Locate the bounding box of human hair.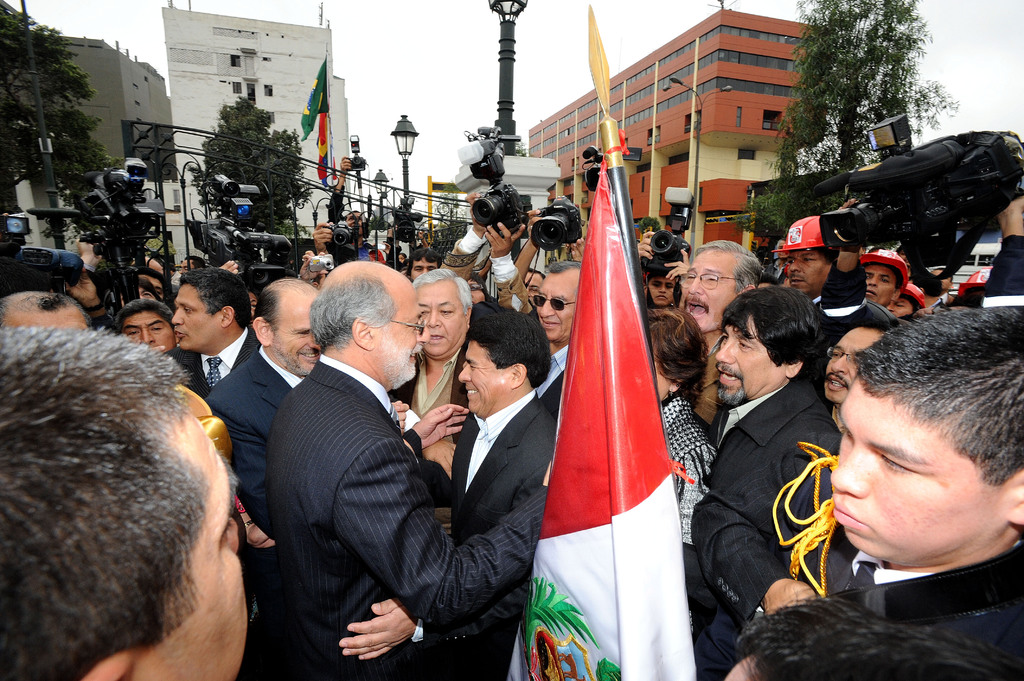
Bounding box: (307,262,396,356).
